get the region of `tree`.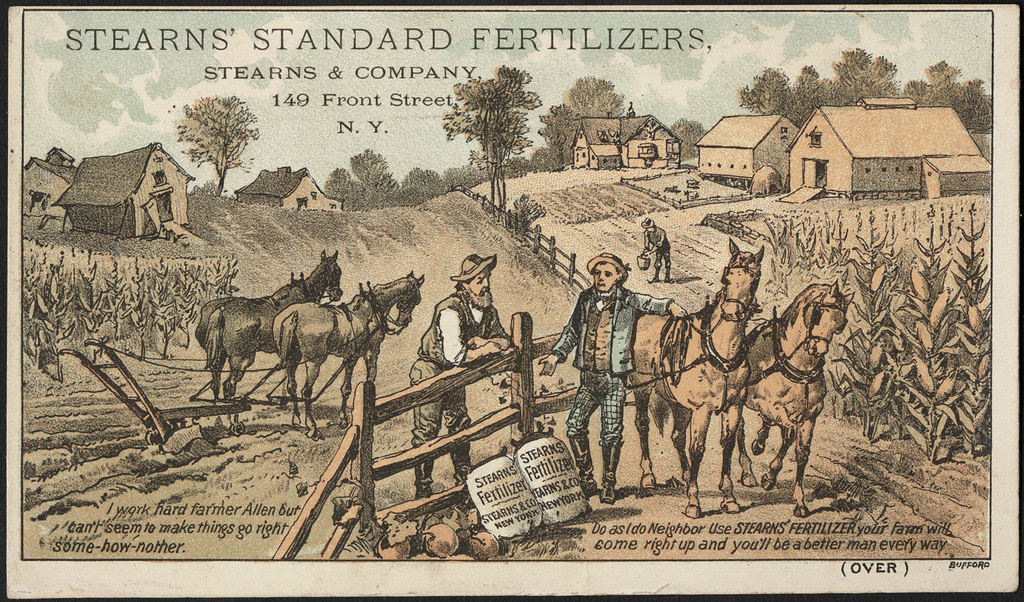
pyautogui.locateOnScreen(318, 162, 367, 214).
